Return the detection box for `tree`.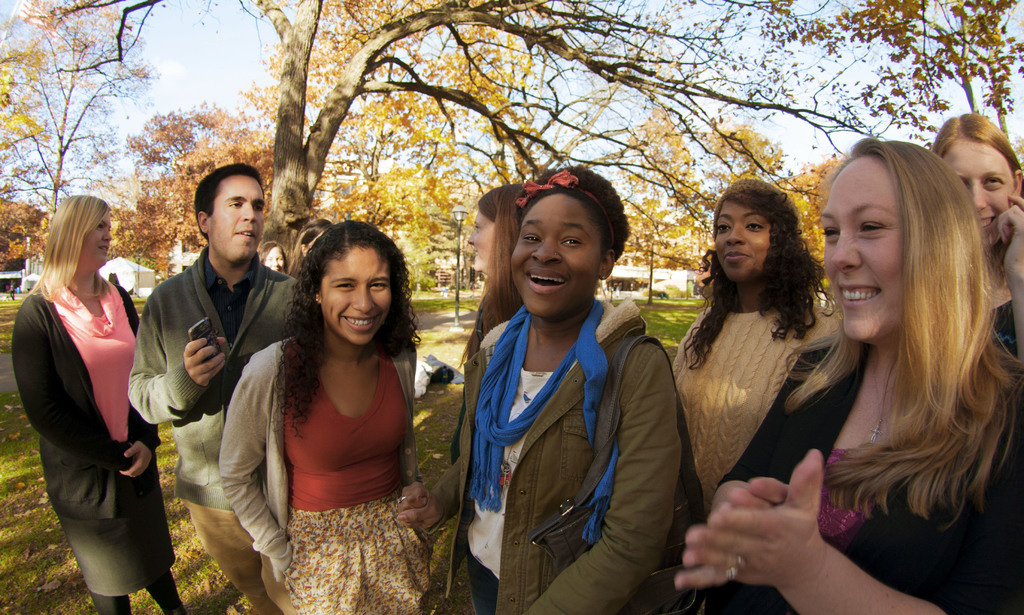
select_region(847, 0, 1023, 154).
